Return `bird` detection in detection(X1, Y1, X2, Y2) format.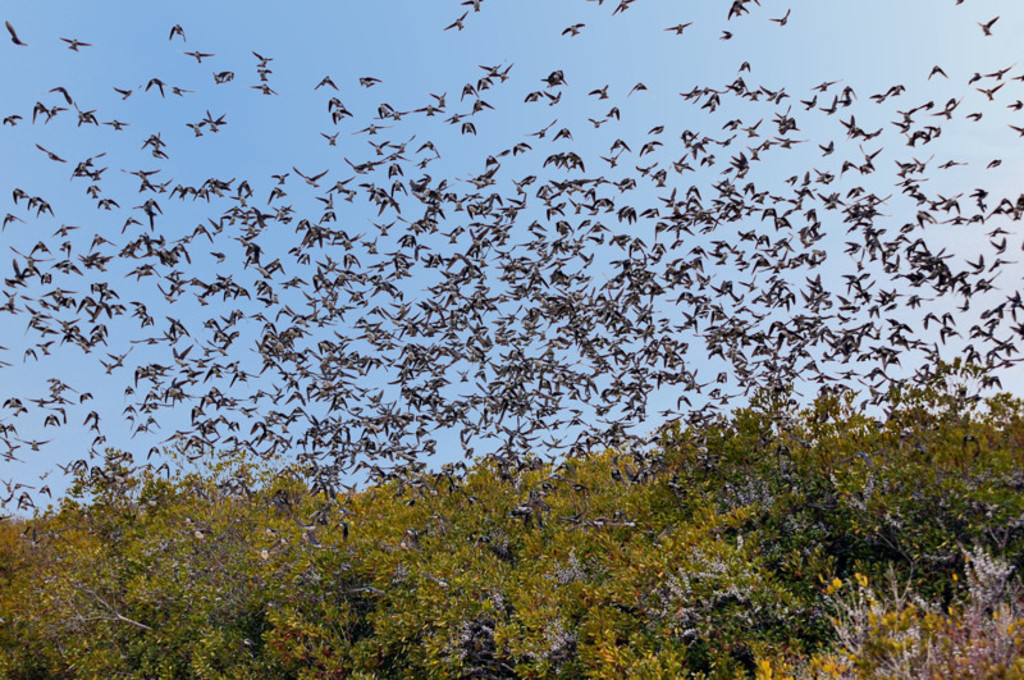
detection(768, 1, 797, 23).
